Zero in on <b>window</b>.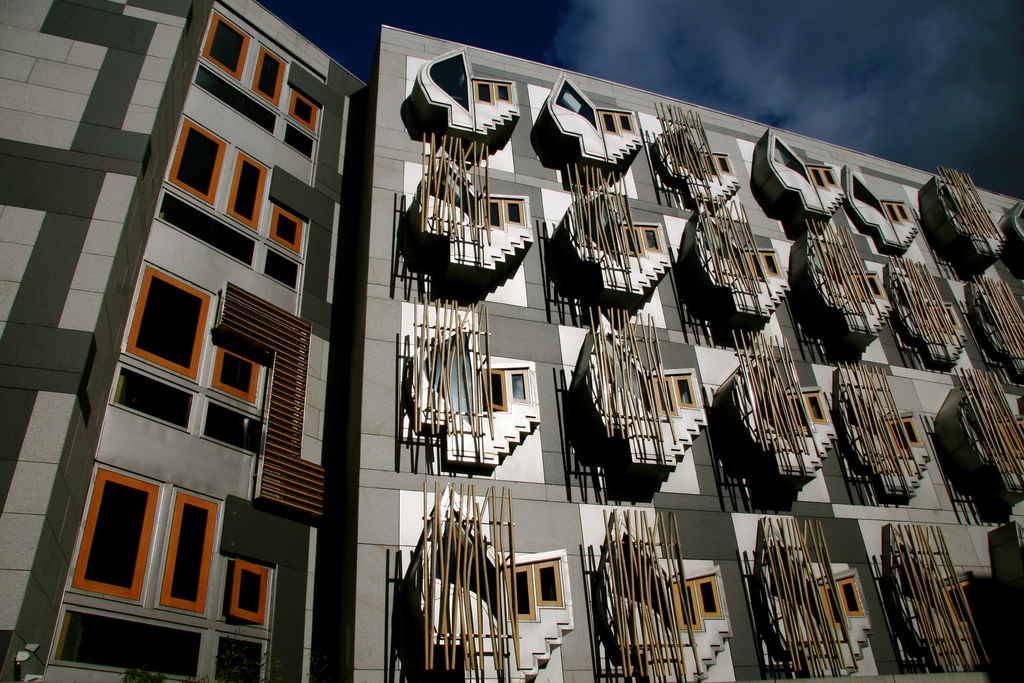
Zeroed in: <bbox>598, 106, 633, 136</bbox>.
